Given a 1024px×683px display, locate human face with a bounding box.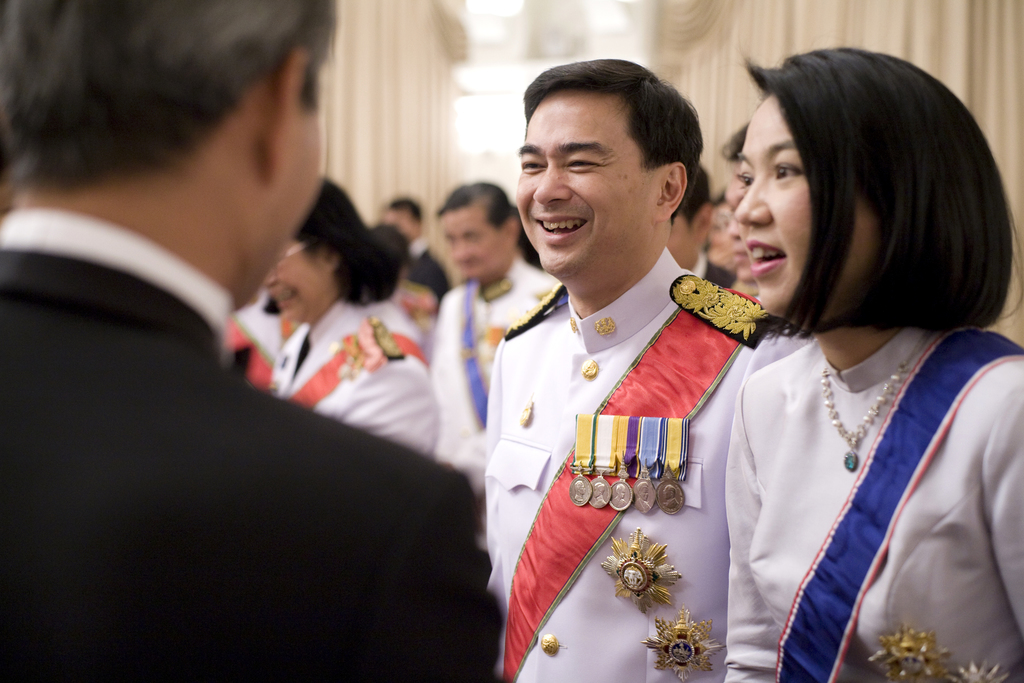
Located: bbox(511, 90, 653, 273).
